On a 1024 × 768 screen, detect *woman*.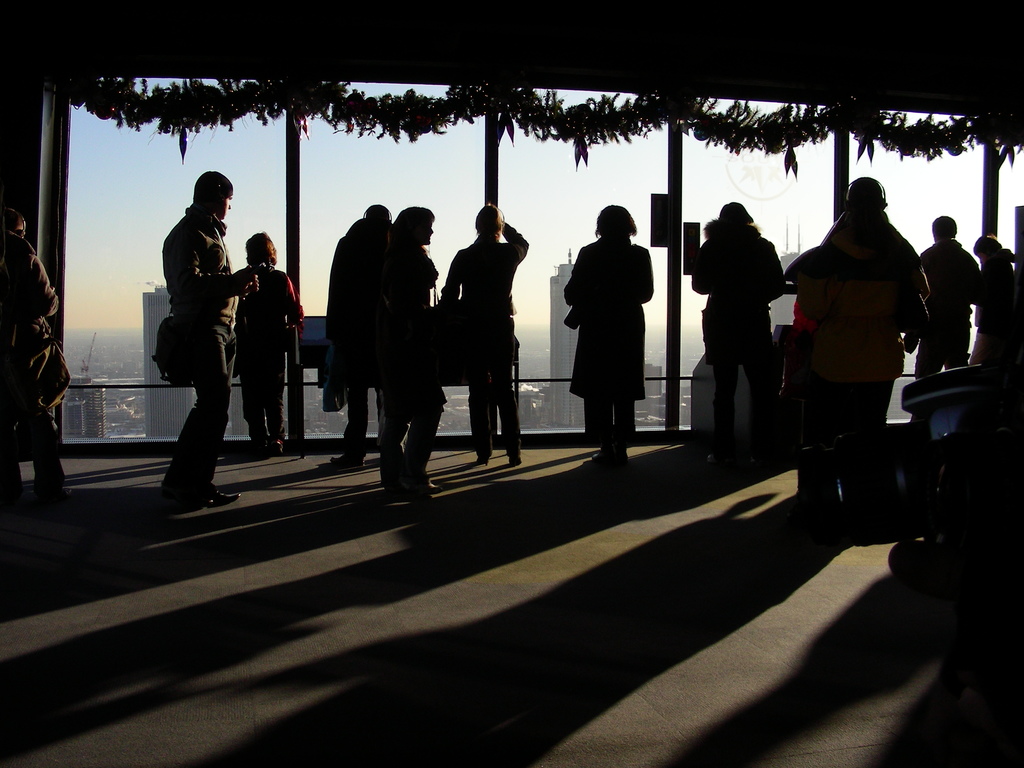
box(440, 201, 524, 461).
